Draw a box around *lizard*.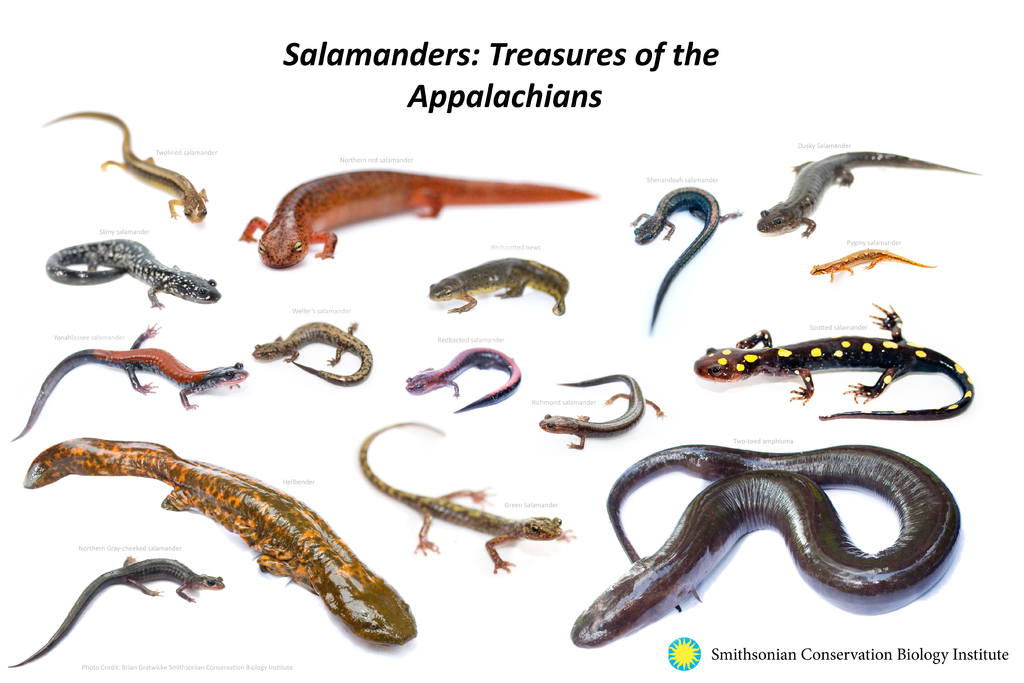
BBox(43, 104, 200, 218).
